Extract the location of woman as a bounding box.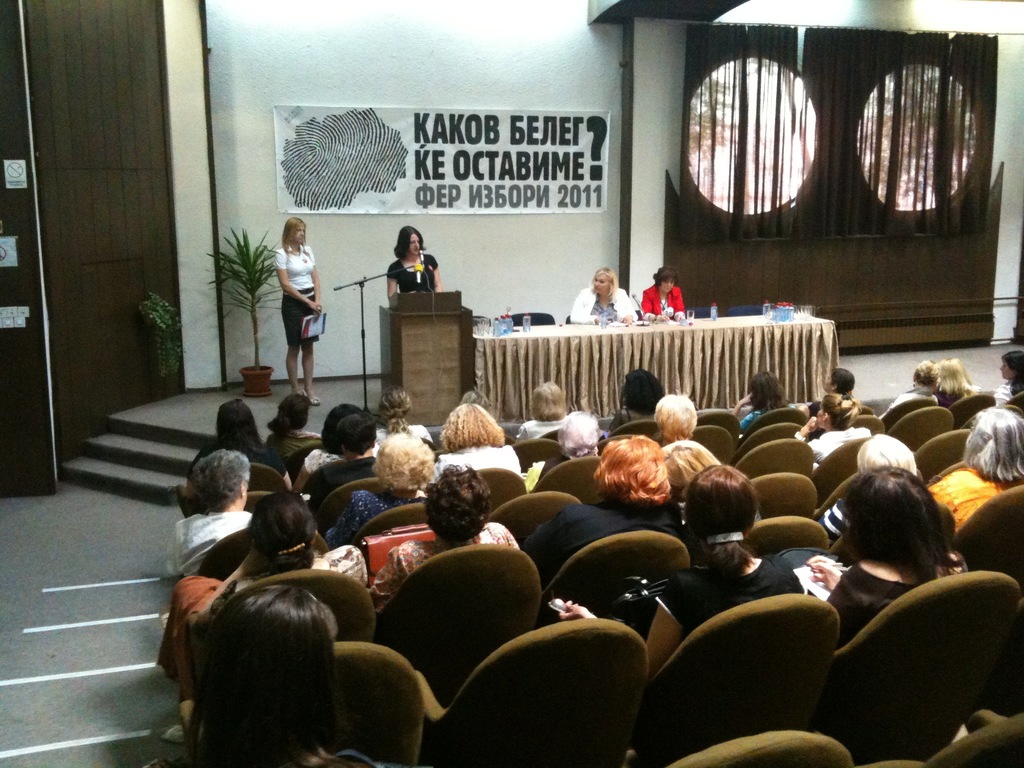
570 268 635 325.
